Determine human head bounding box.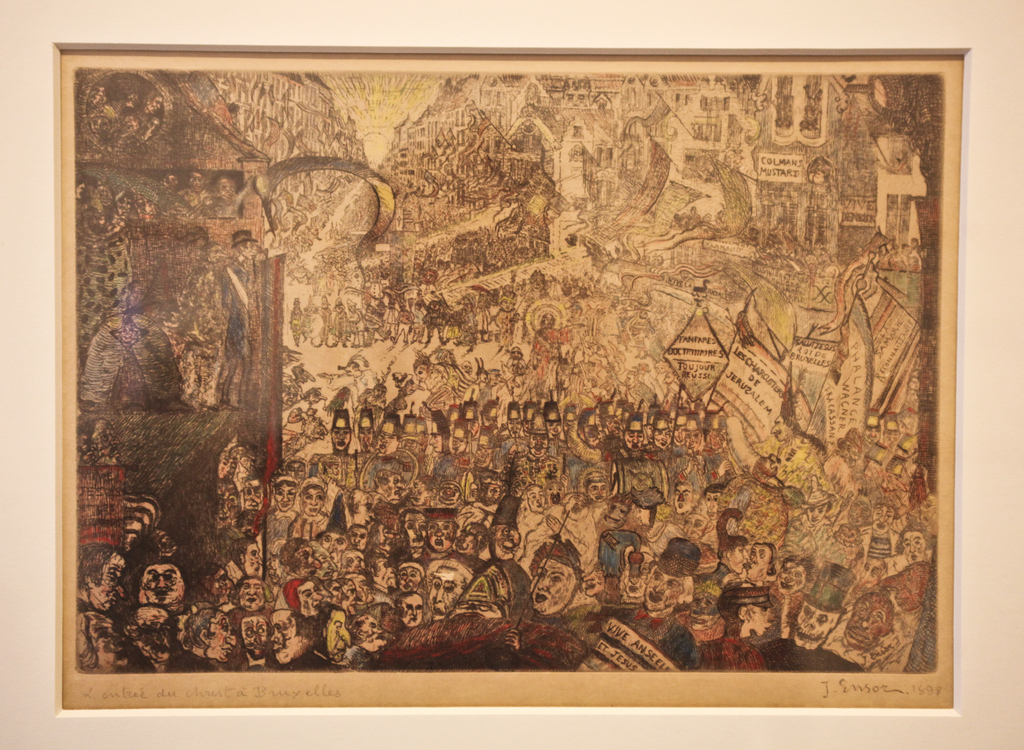
Determined: l=413, t=363, r=430, b=383.
